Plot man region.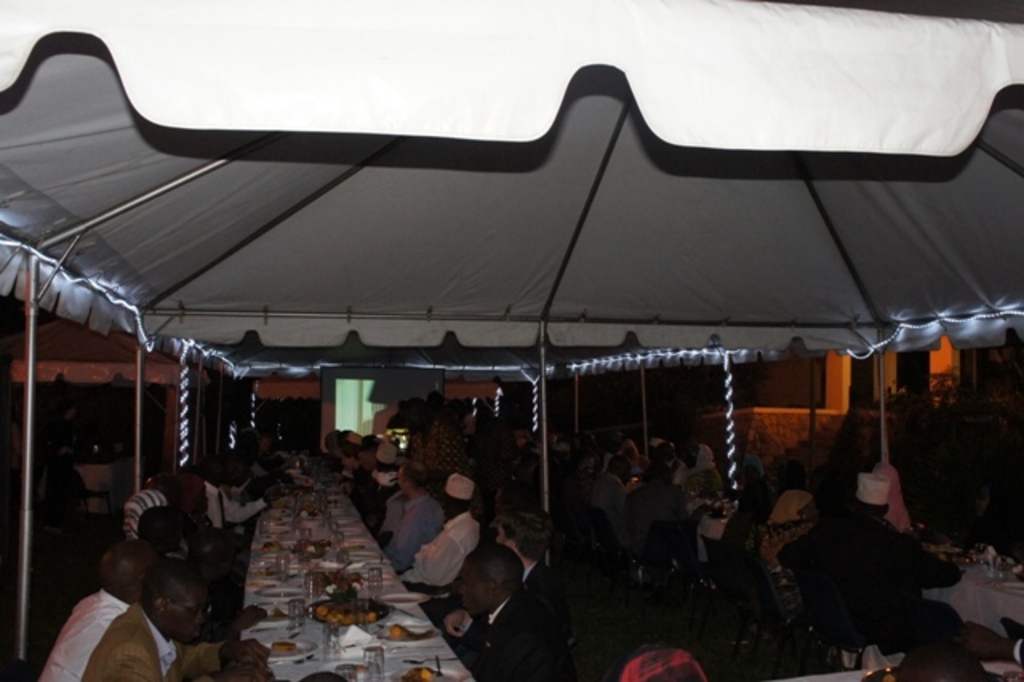
Plotted at <region>790, 479, 965, 663</region>.
